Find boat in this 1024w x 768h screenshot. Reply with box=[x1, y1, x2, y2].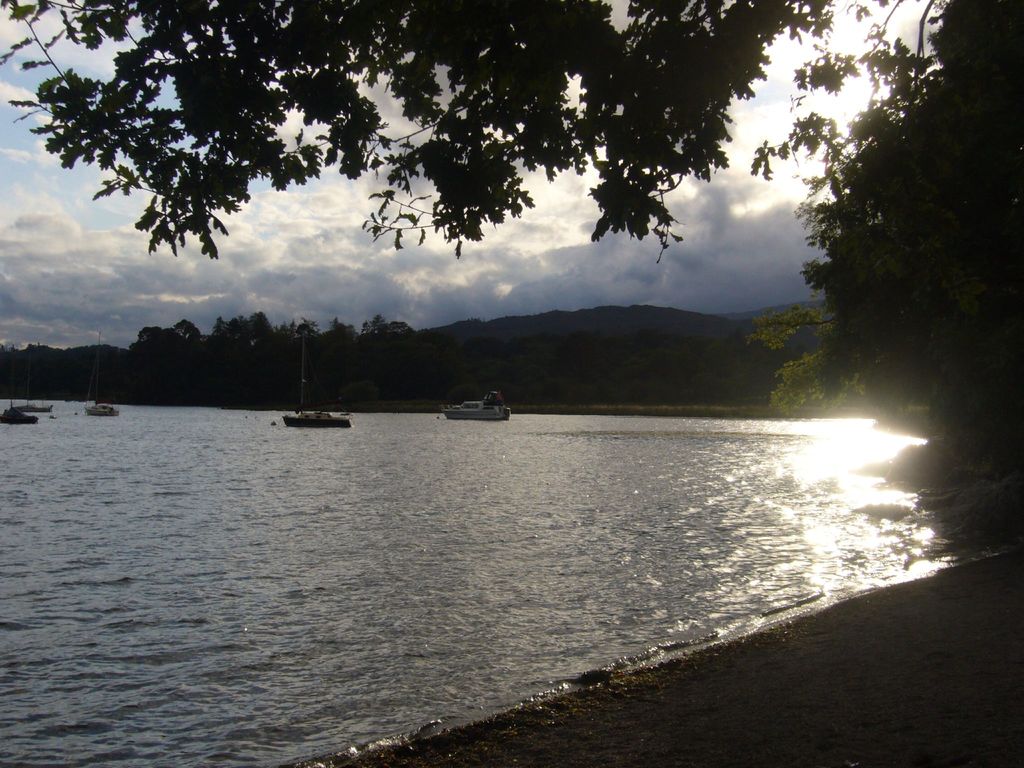
box=[288, 337, 355, 429].
